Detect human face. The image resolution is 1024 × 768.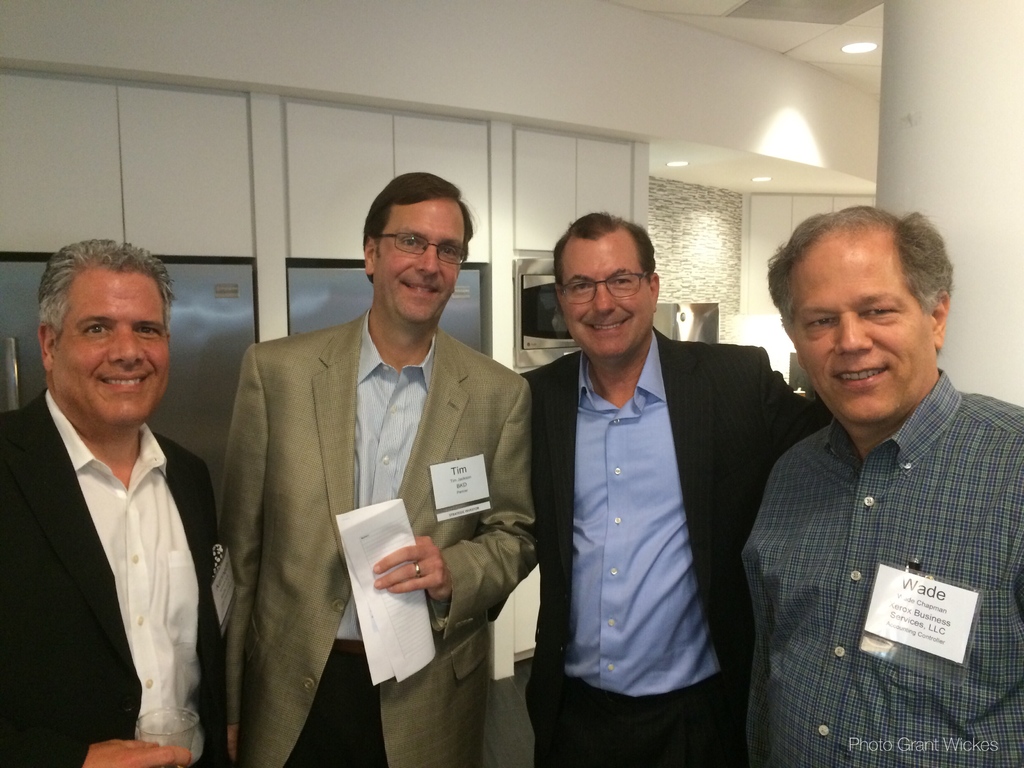
(371,196,466,318).
